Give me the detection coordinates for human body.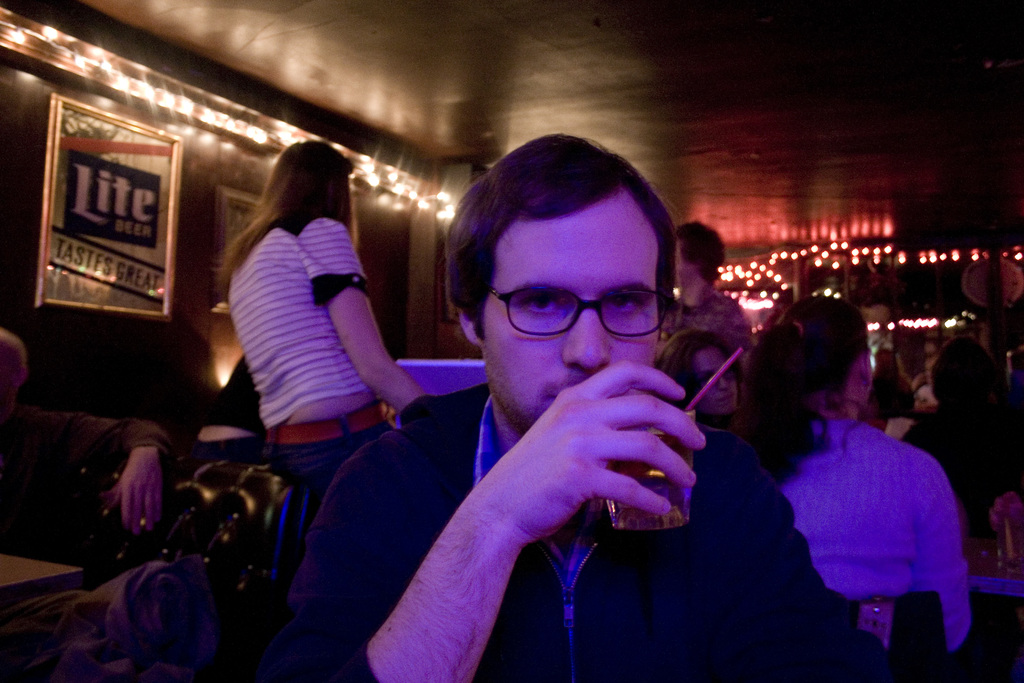
box(660, 333, 742, 423).
